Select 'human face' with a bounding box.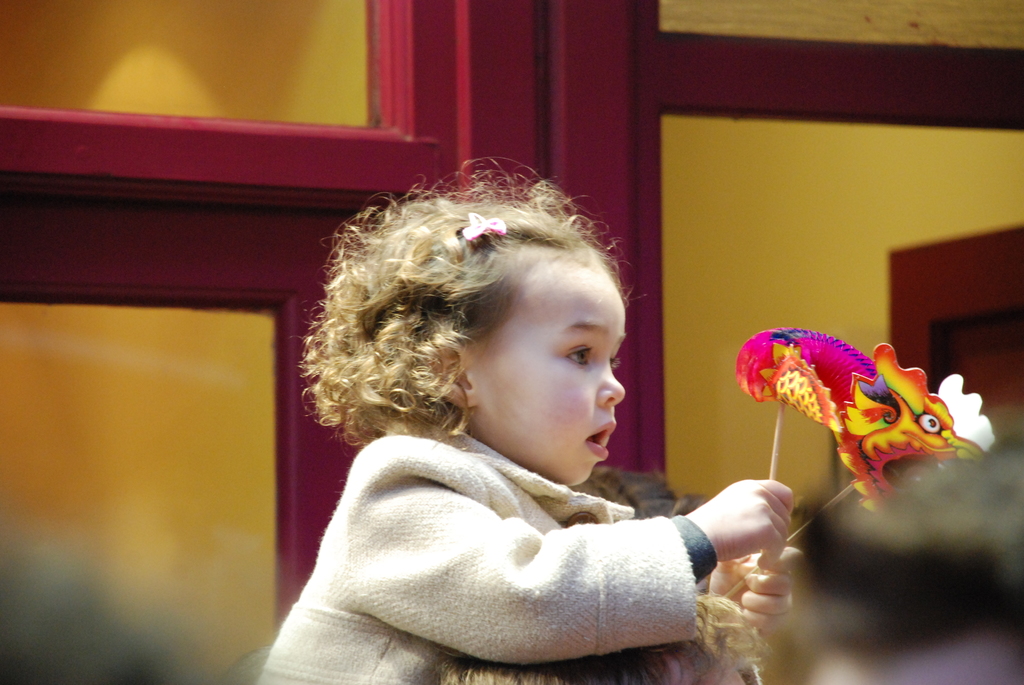
469:261:629:487.
